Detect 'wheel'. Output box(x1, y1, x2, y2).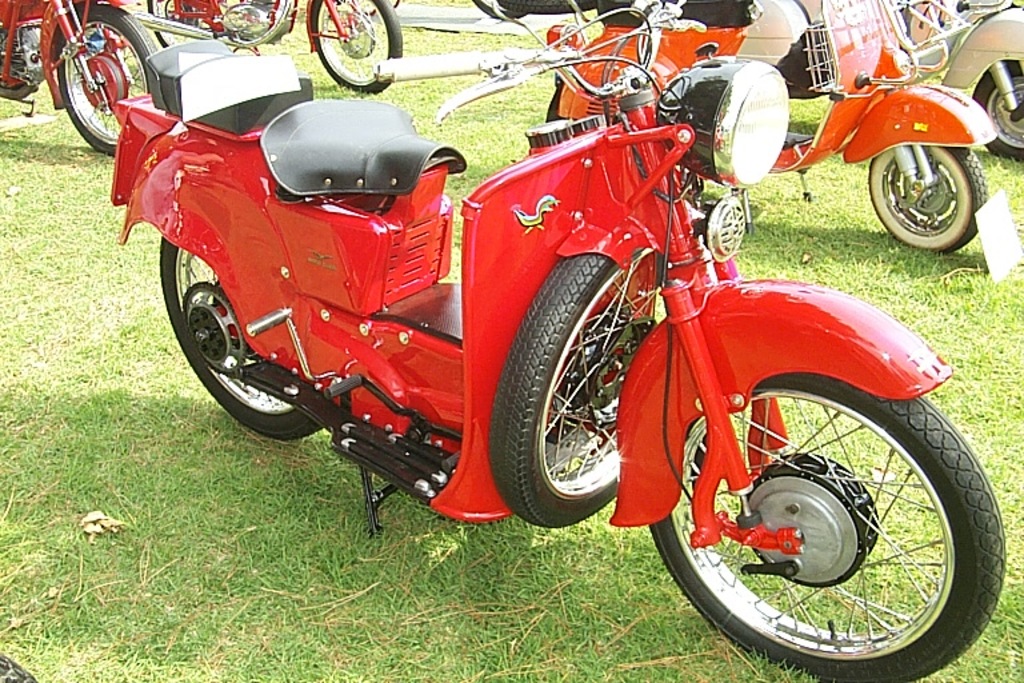
box(59, 3, 164, 156).
